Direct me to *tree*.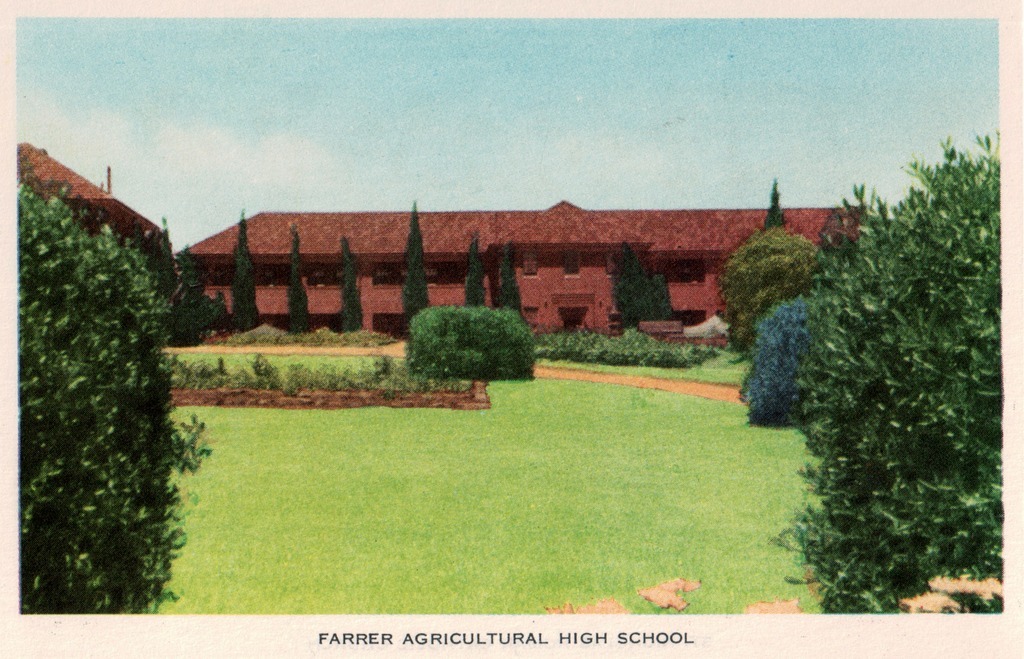
Direction: (left=225, top=215, right=261, bottom=335).
